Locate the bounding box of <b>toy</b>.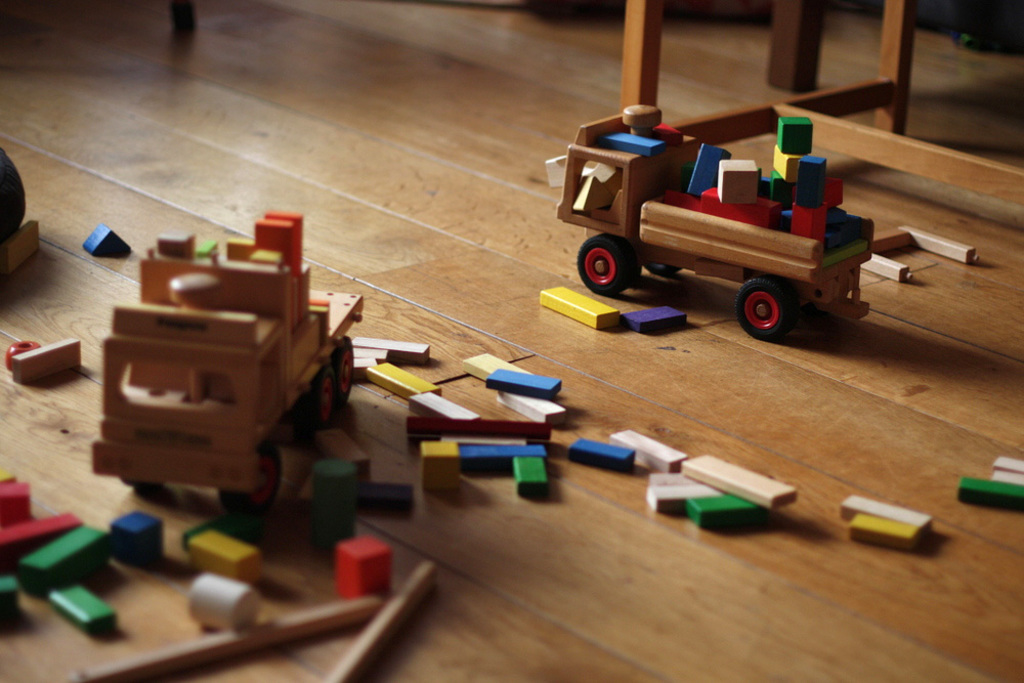
Bounding box: (x1=498, y1=393, x2=566, y2=420).
